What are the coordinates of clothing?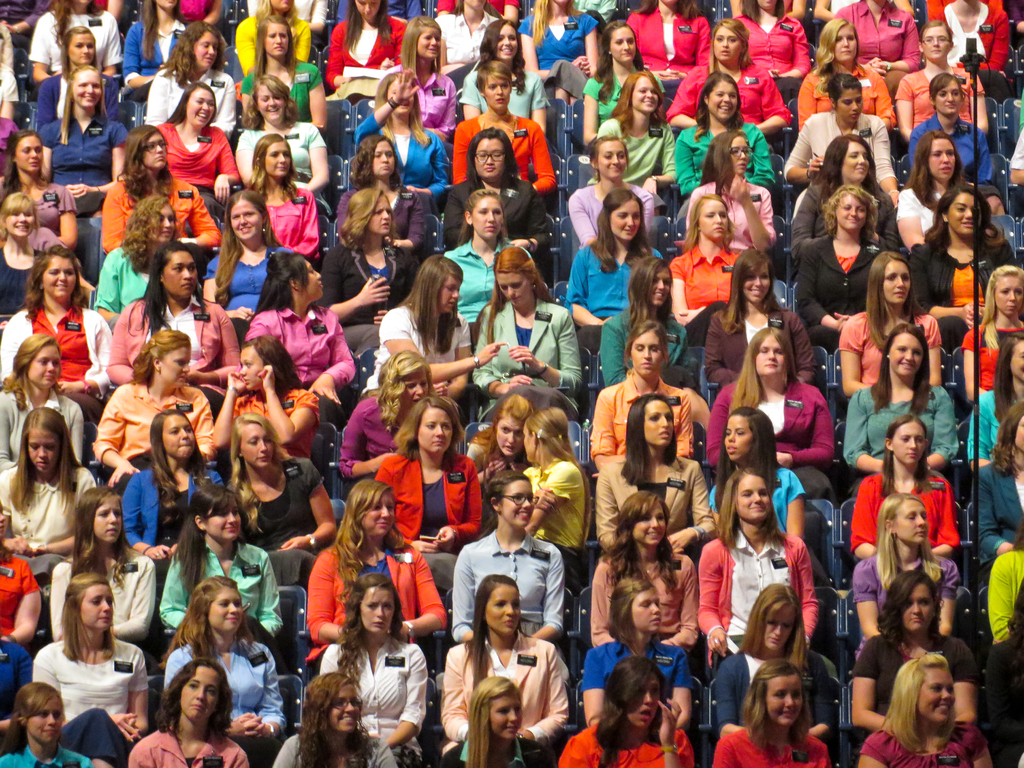
Rect(566, 180, 670, 265).
